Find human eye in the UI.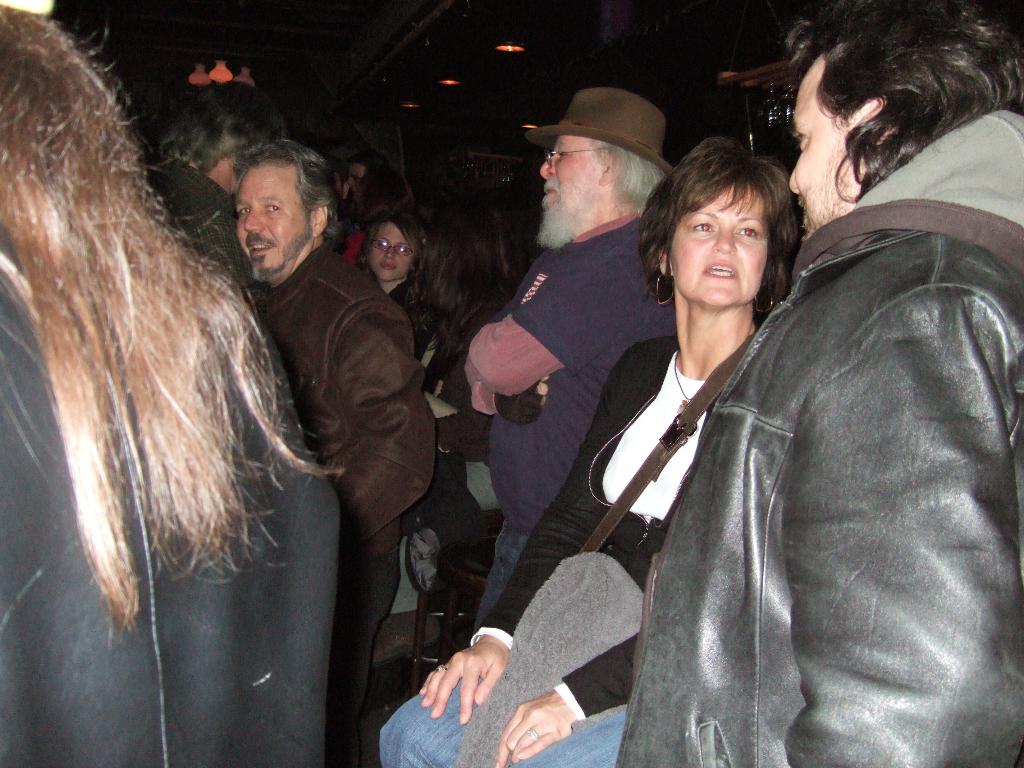
UI element at {"x1": 692, "y1": 220, "x2": 714, "y2": 233}.
